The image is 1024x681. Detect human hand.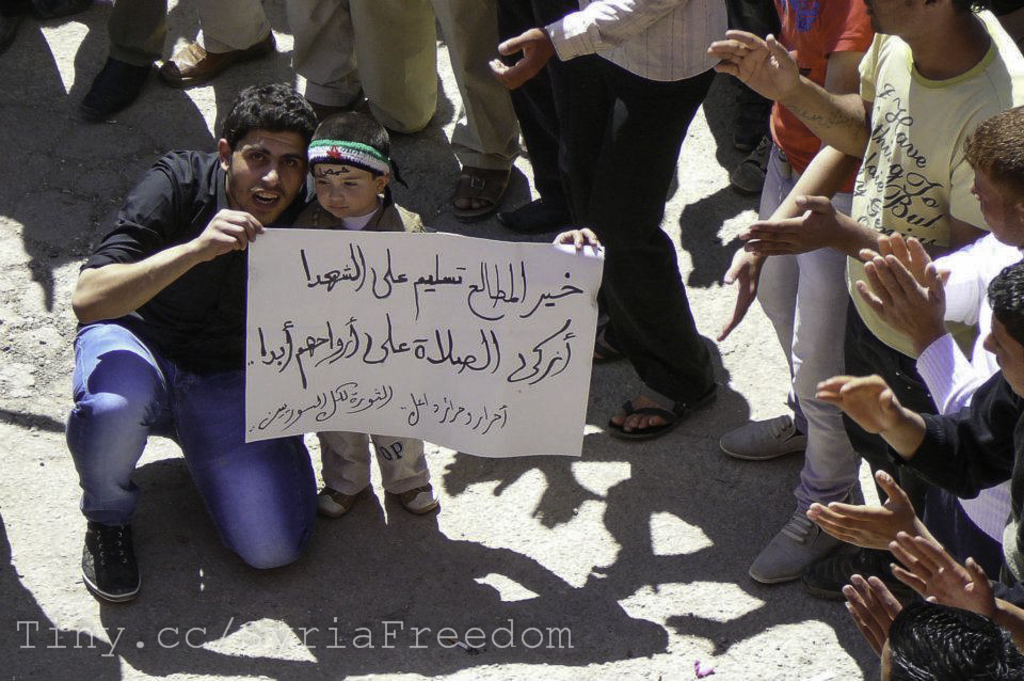
Detection: box(710, 243, 766, 343).
